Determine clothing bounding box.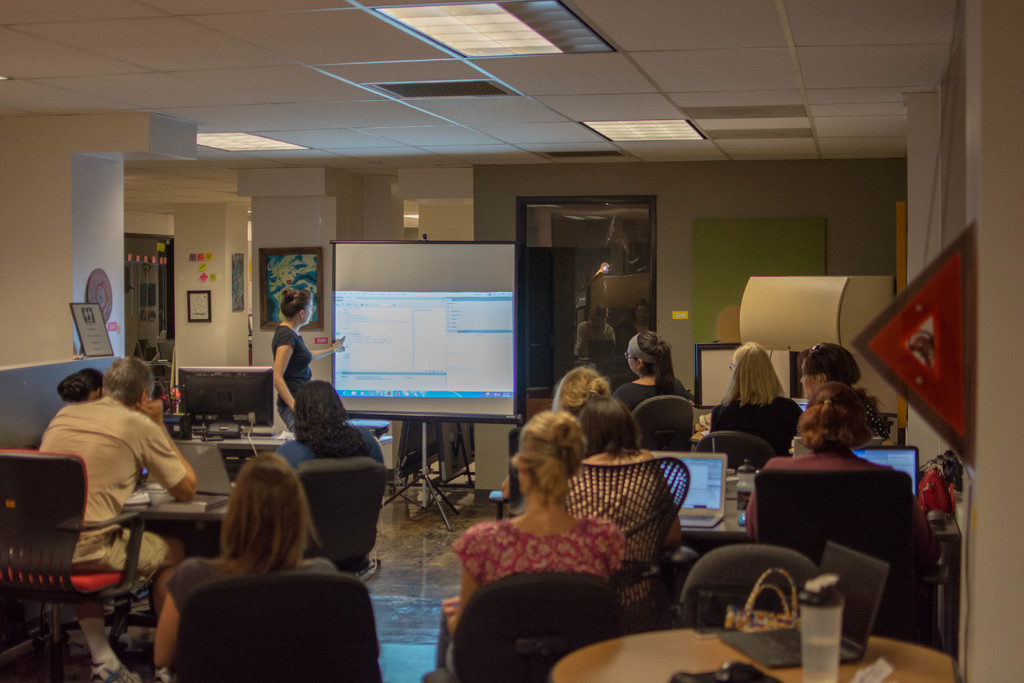
Determined: 609 368 696 425.
